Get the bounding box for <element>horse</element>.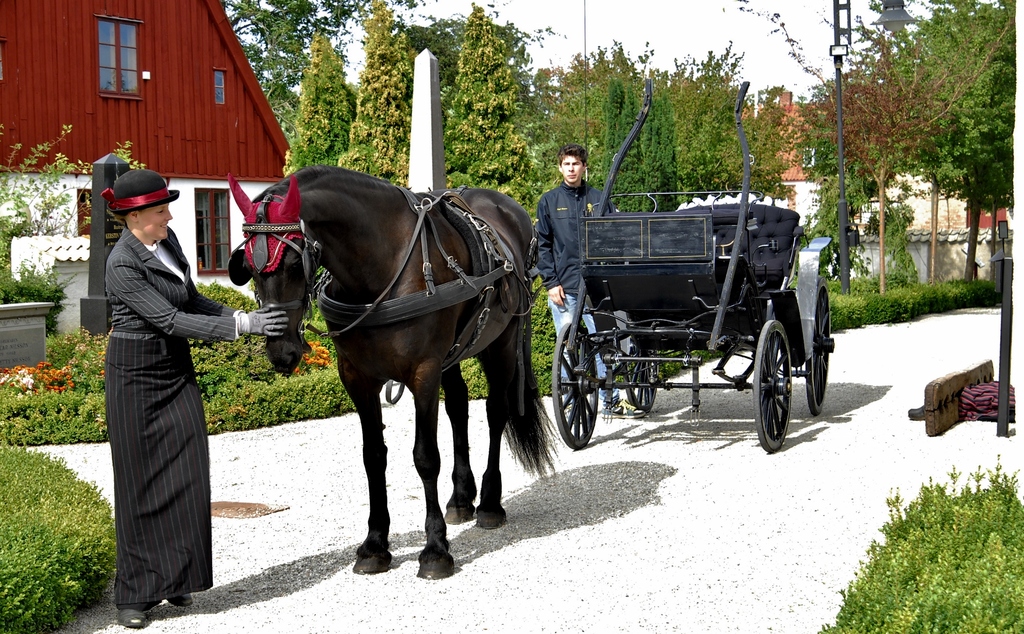
223,163,559,585.
